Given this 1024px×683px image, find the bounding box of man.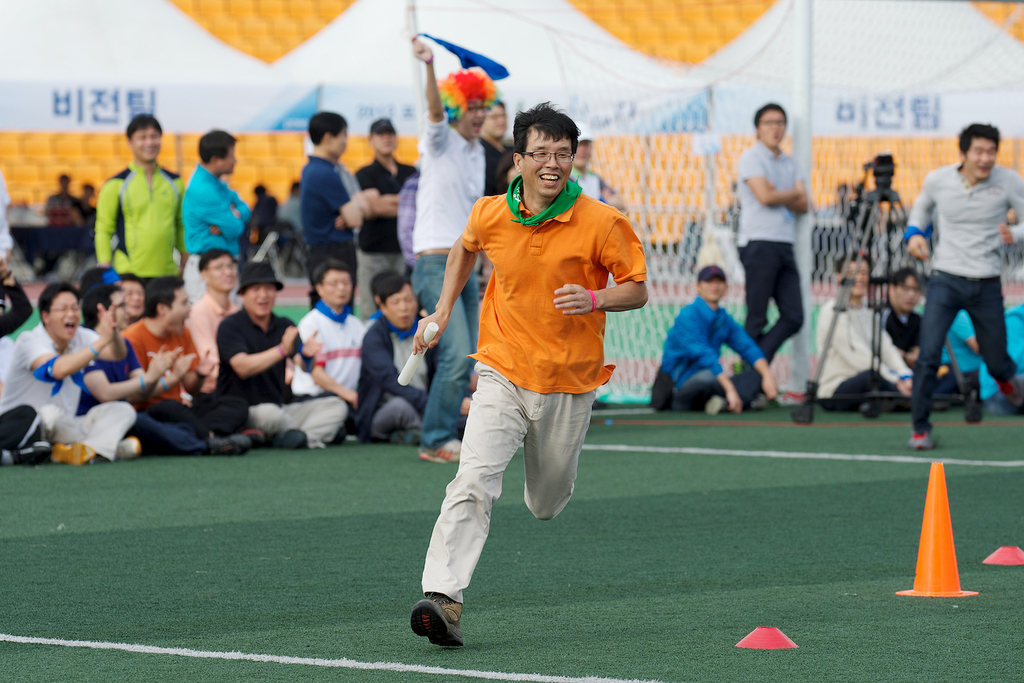
left=212, top=261, right=348, bottom=448.
